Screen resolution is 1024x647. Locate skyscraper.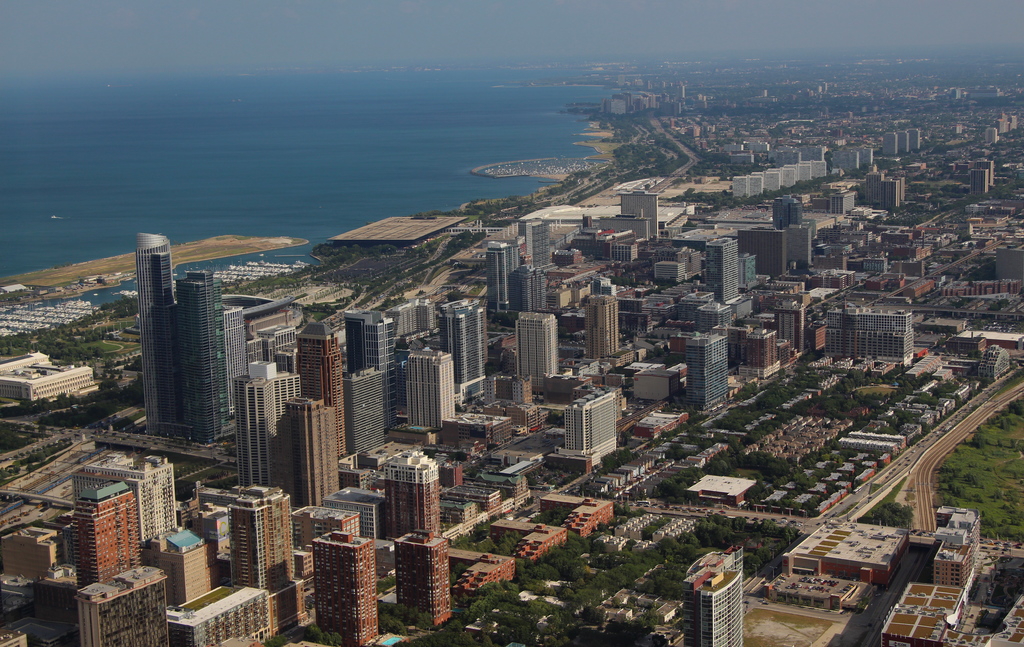
locate(684, 546, 743, 643).
